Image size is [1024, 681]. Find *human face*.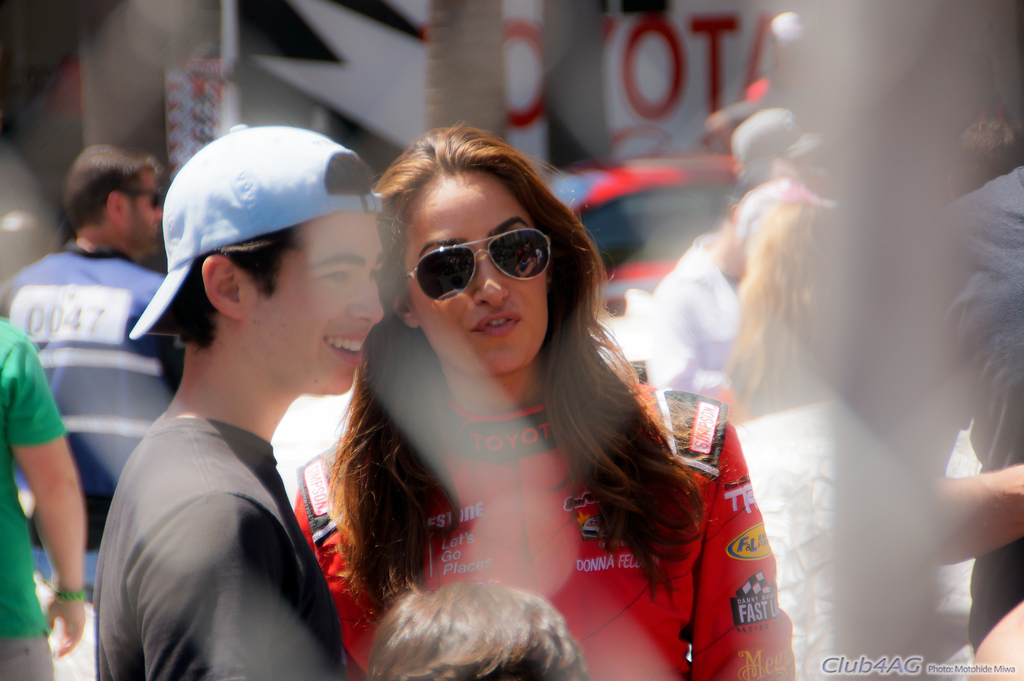
select_region(256, 211, 397, 393).
